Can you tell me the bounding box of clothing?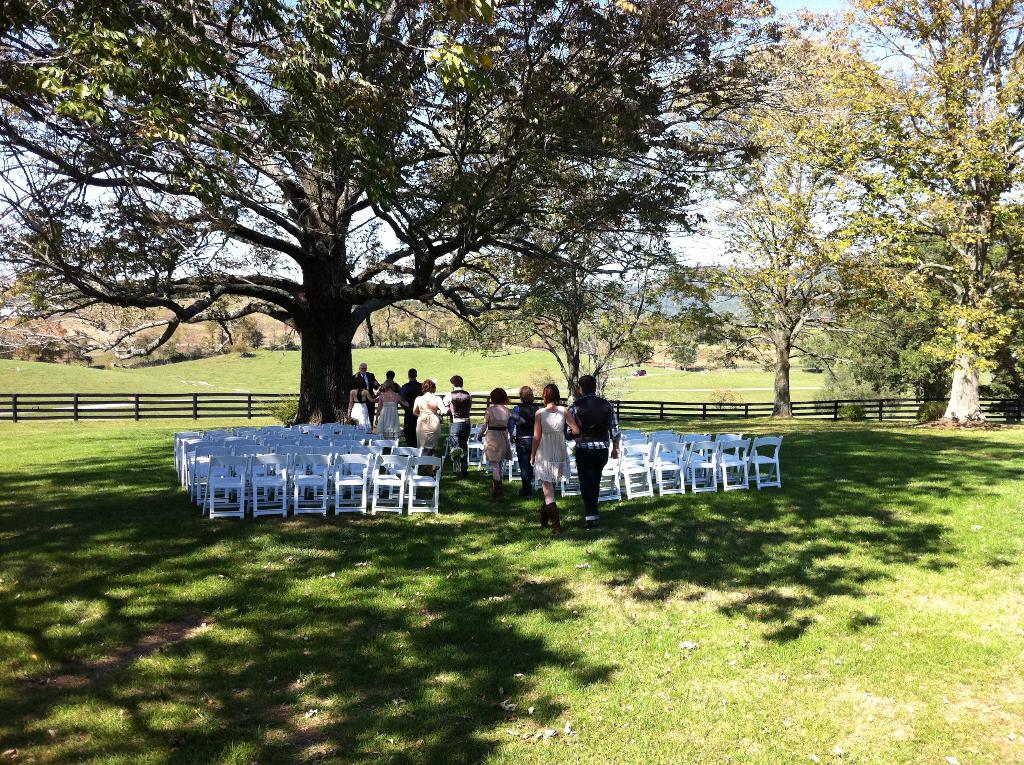
507,391,540,485.
